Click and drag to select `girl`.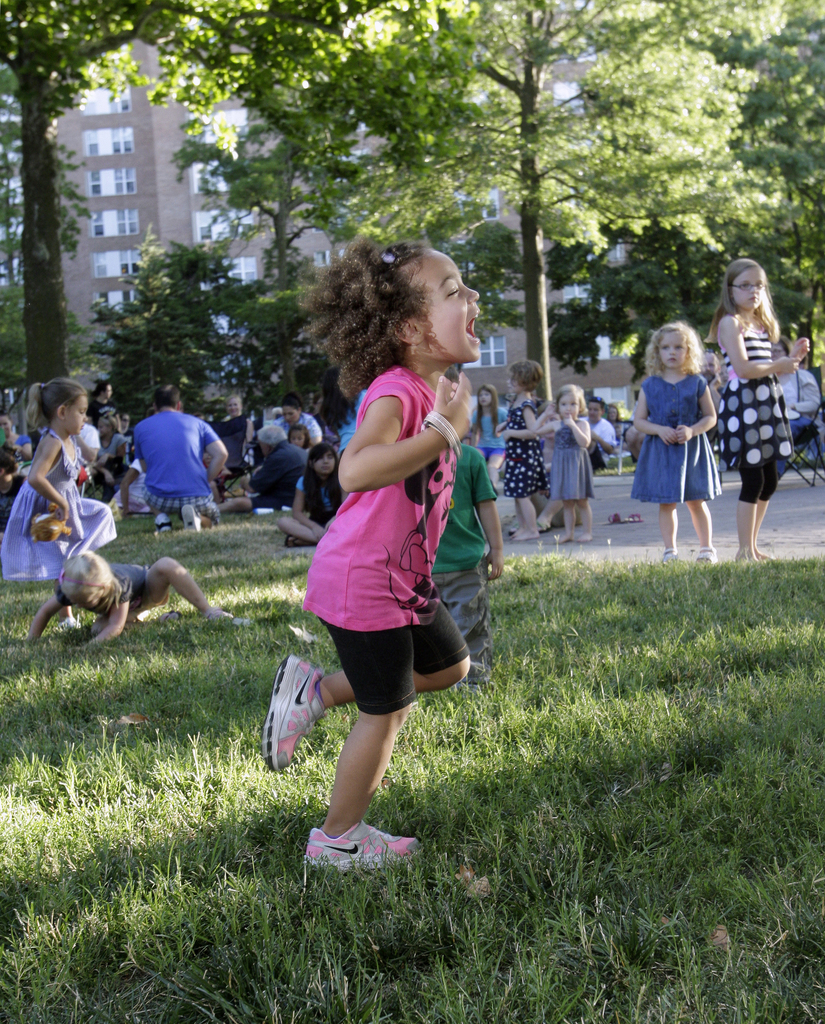
Selection: (x1=260, y1=243, x2=479, y2=872).
